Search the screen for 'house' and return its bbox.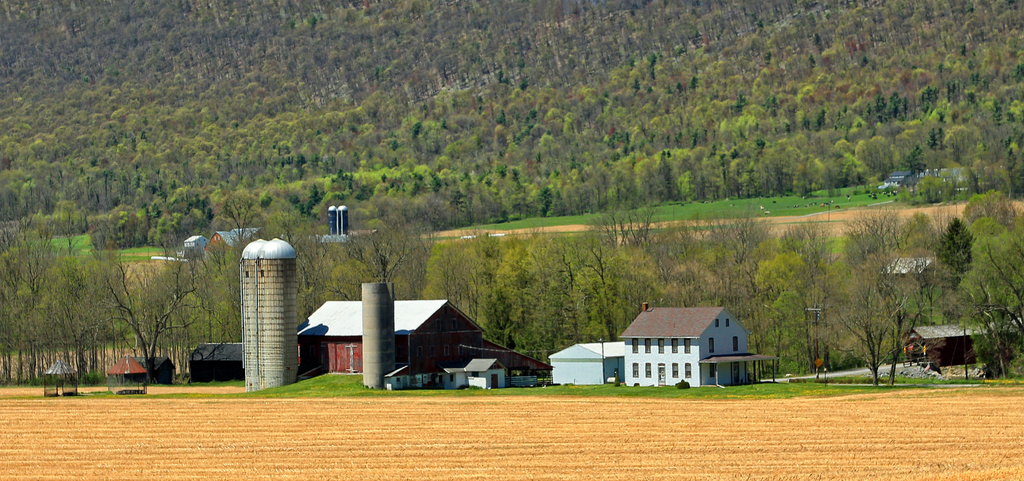
Found: left=296, top=302, right=492, bottom=378.
